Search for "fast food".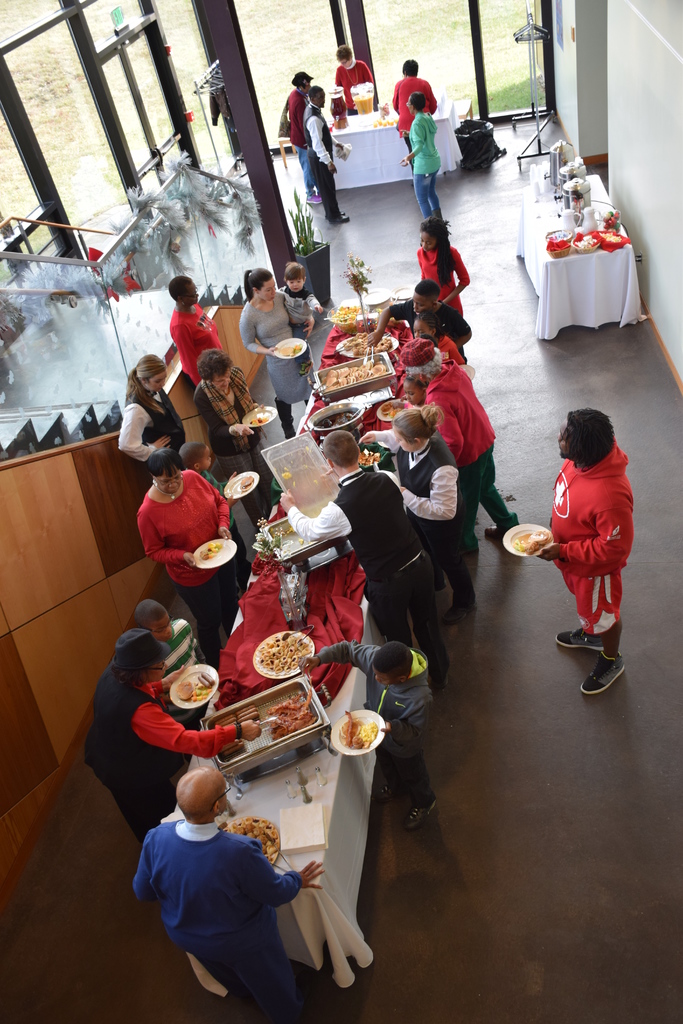
Found at detection(344, 333, 393, 357).
